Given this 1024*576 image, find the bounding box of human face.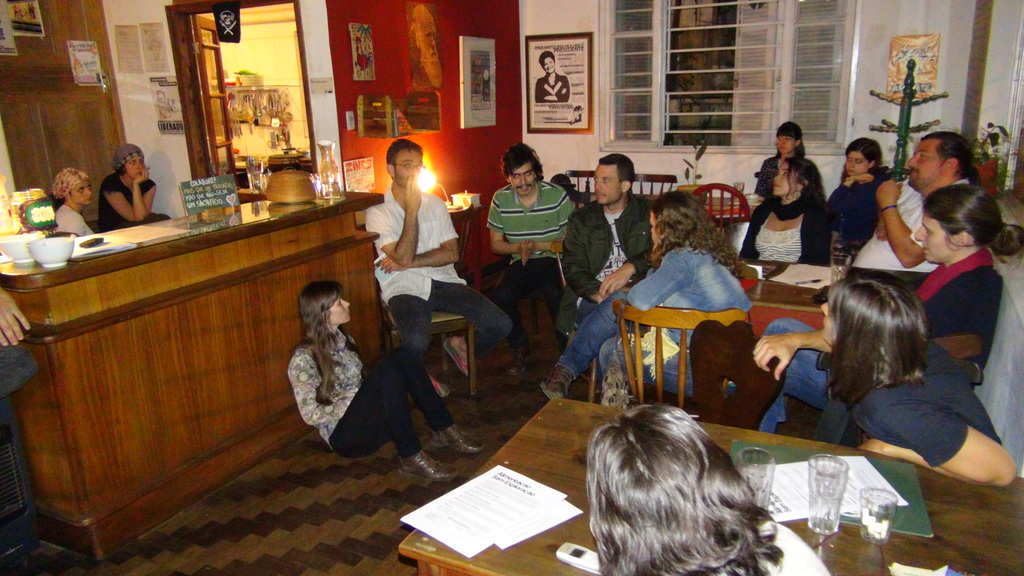
crop(844, 151, 865, 180).
